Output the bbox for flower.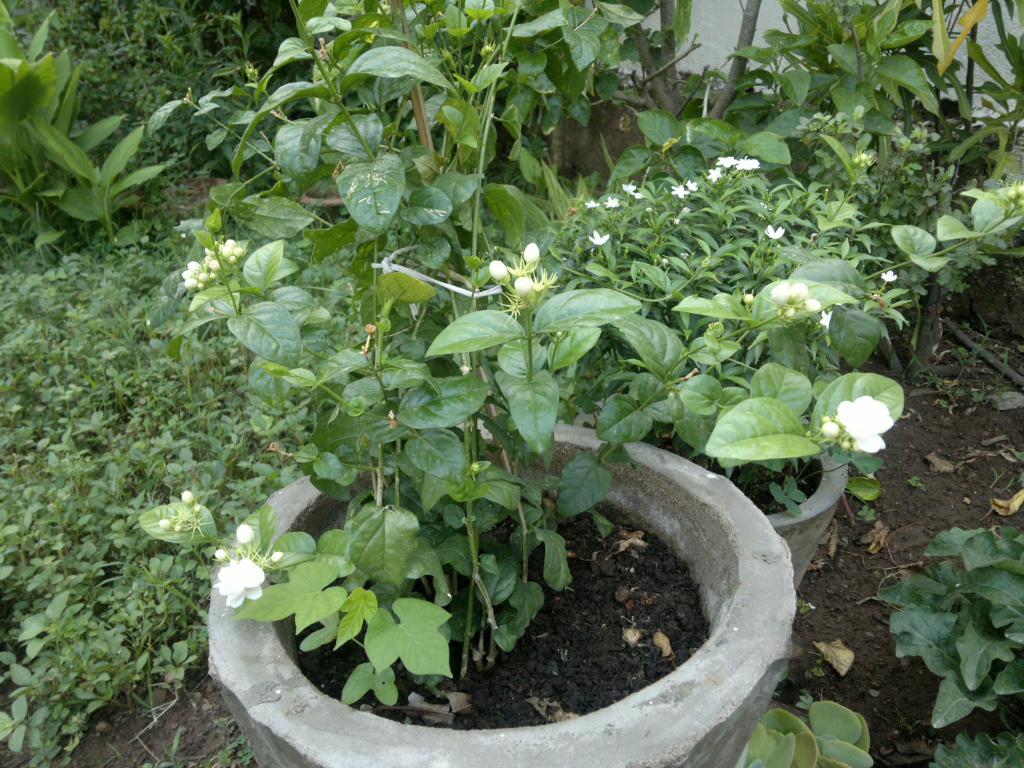
[left=772, top=278, right=818, bottom=316].
